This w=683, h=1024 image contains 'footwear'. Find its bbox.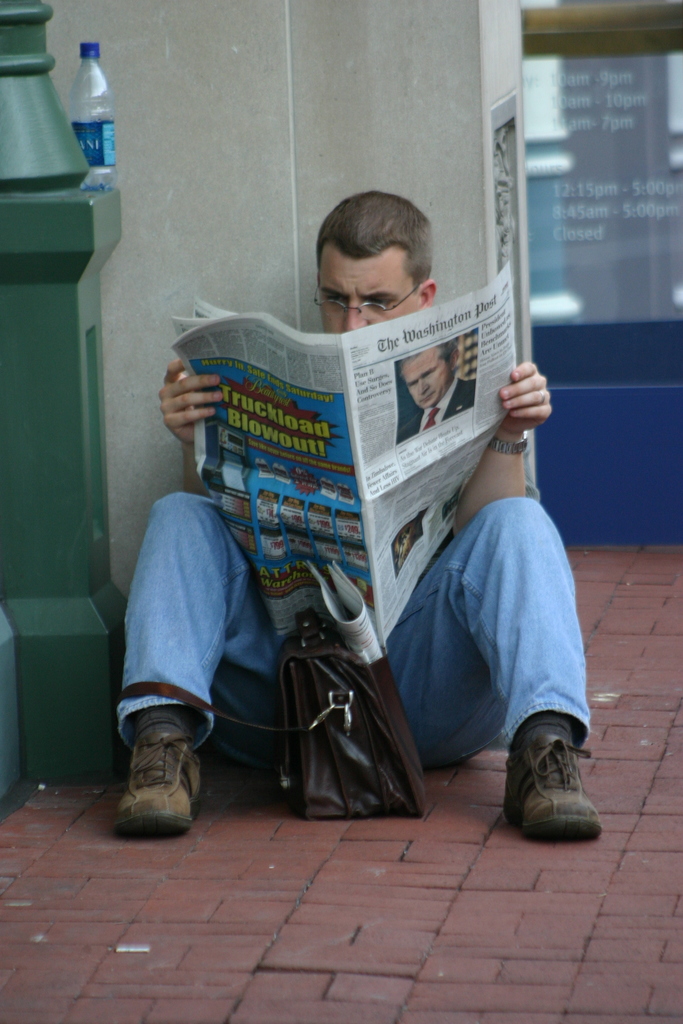
box(105, 729, 205, 836).
